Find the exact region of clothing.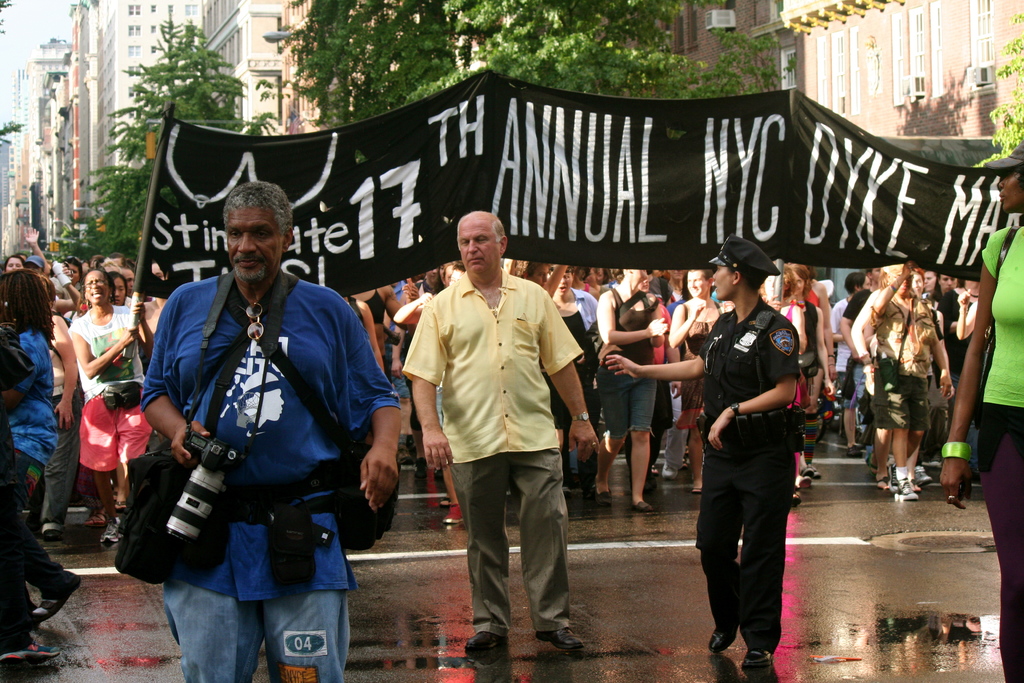
Exact region: <region>65, 300, 156, 472</region>.
